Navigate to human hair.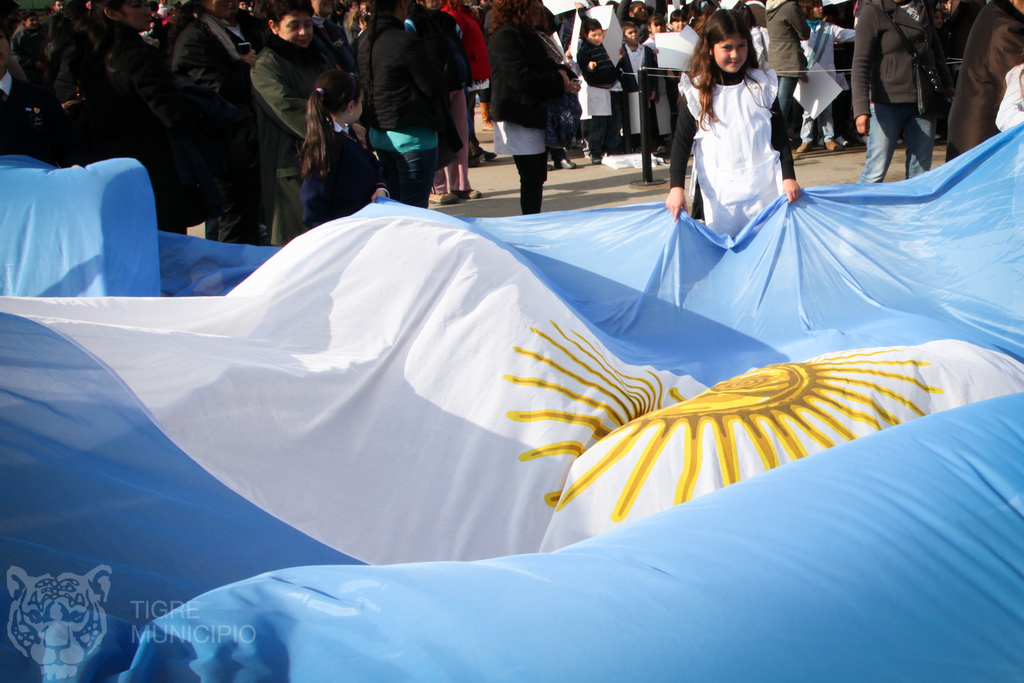
Navigation target: (17, 8, 38, 26).
